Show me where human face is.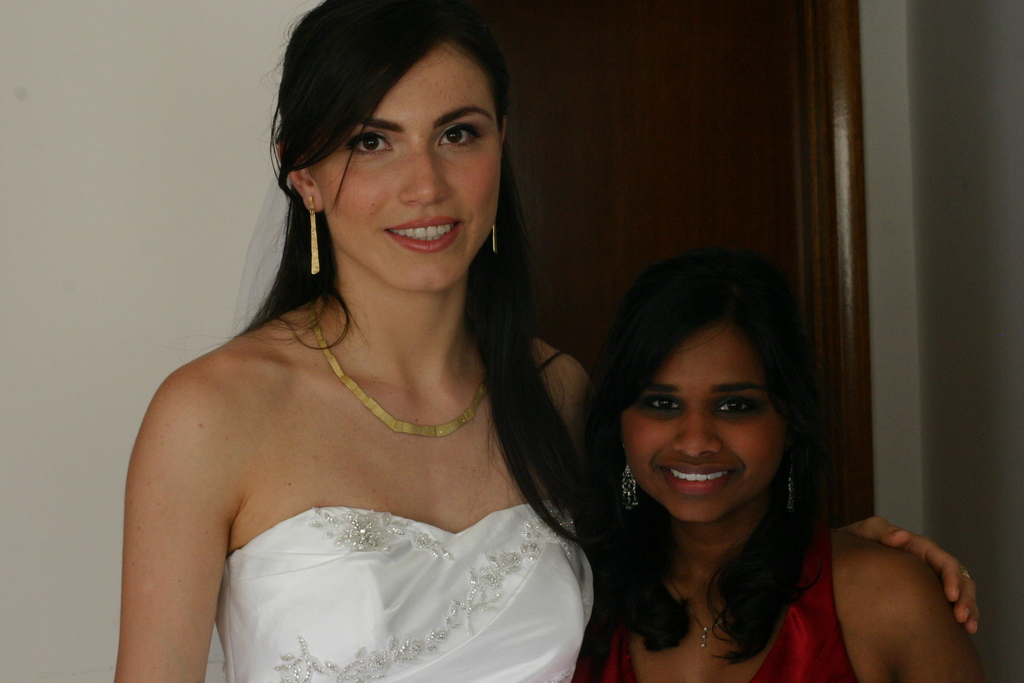
human face is at pyautogui.locateOnScreen(308, 40, 497, 284).
